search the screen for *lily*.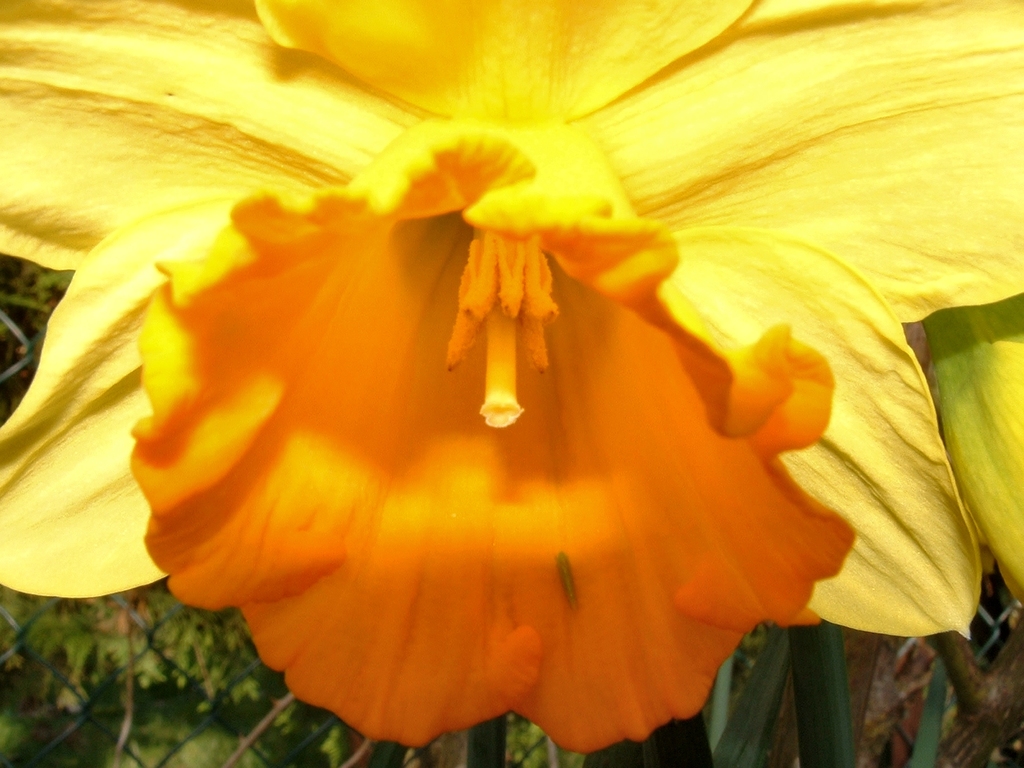
Found at crop(0, 0, 1023, 758).
